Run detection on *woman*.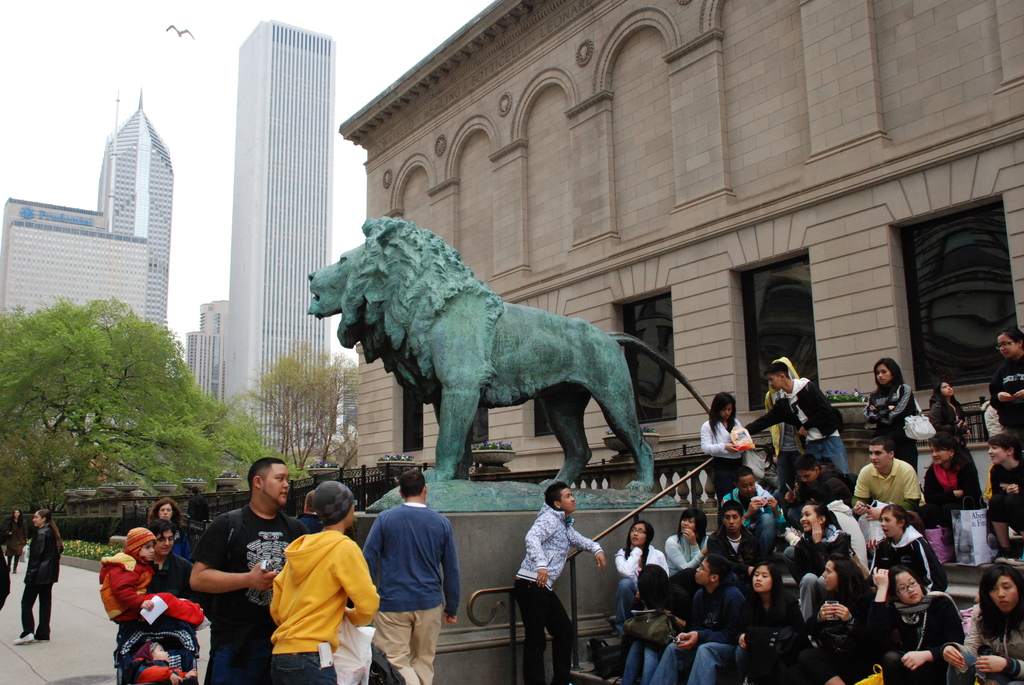
Result: 782, 501, 856, 577.
